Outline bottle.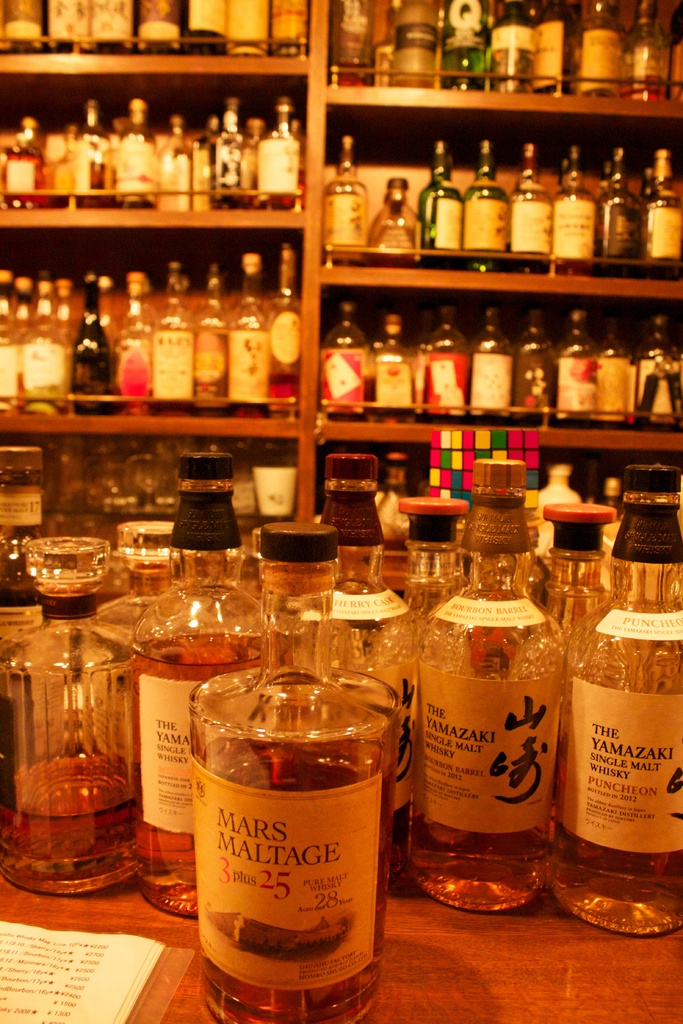
Outline: 94, 517, 169, 634.
